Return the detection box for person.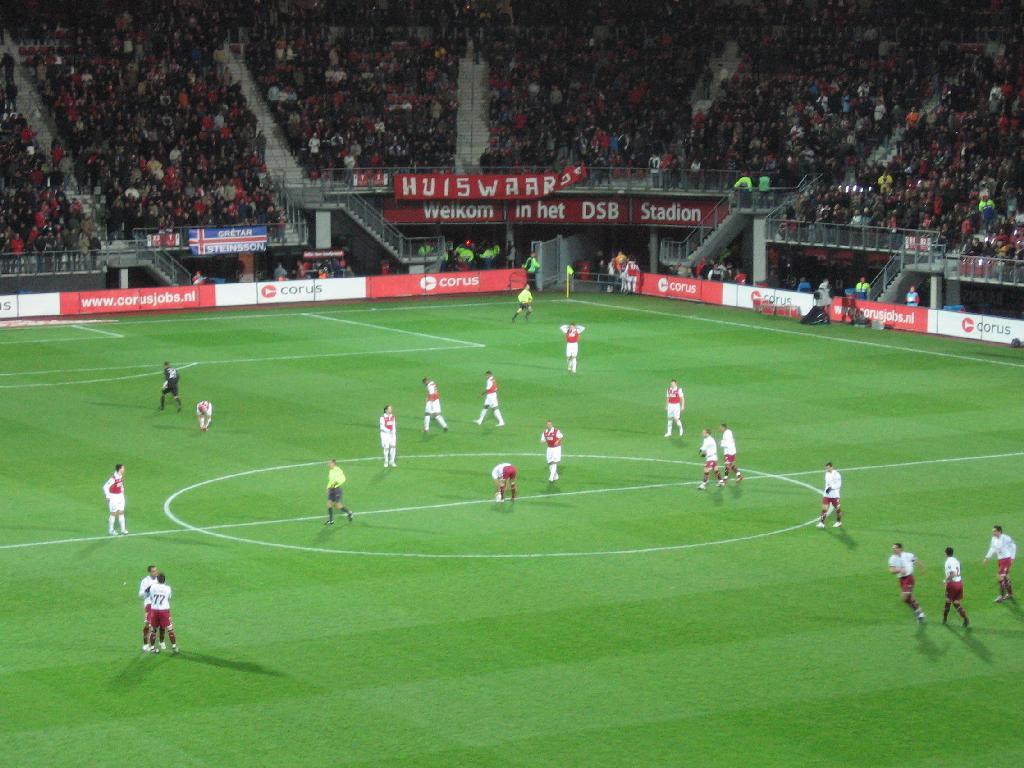
left=938, top=544, right=971, bottom=629.
